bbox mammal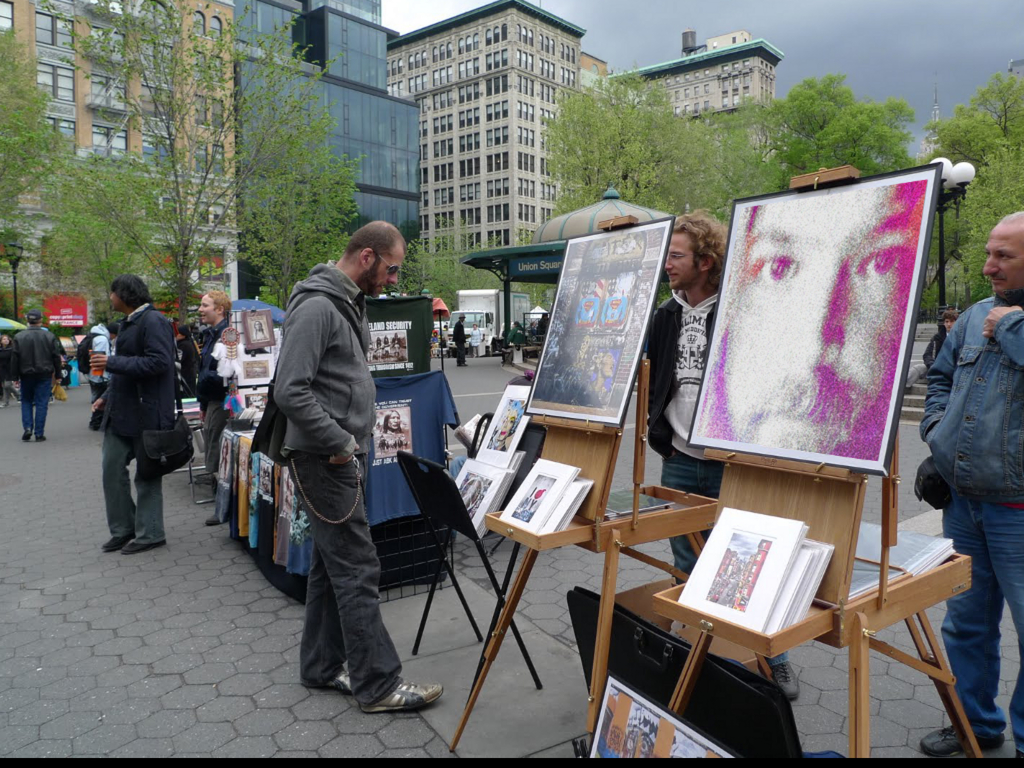
pyautogui.locateOnScreen(449, 310, 470, 364)
